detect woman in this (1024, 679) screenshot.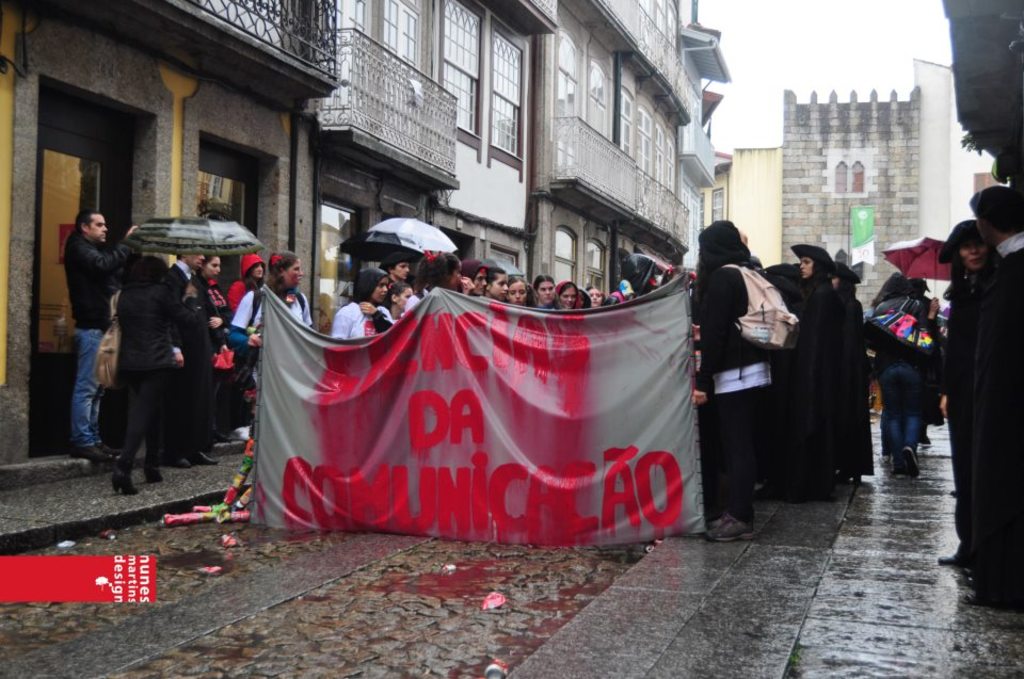
Detection: l=507, t=275, r=529, b=310.
